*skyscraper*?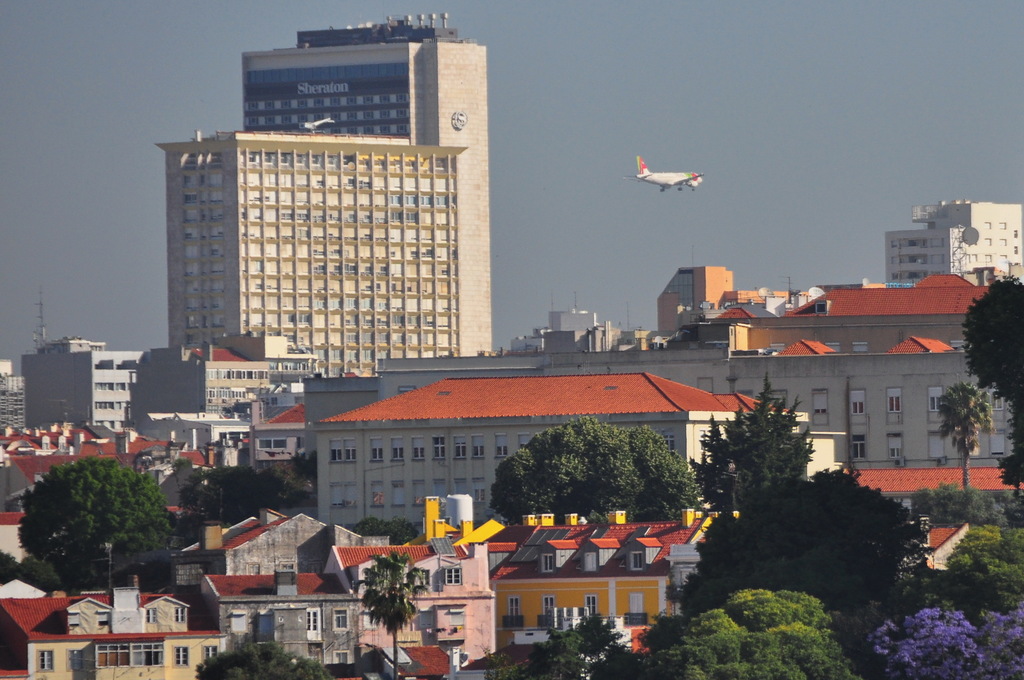
<region>148, 9, 492, 378</region>
